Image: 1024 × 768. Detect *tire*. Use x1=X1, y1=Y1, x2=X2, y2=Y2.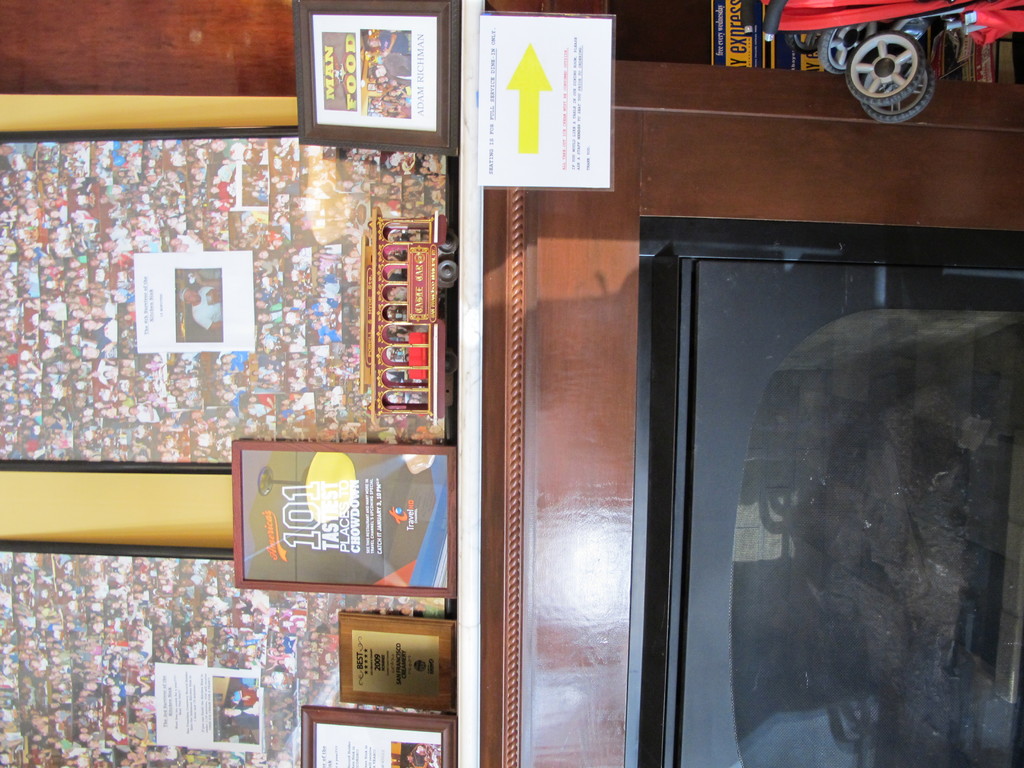
x1=847, y1=31, x2=923, y2=99.
